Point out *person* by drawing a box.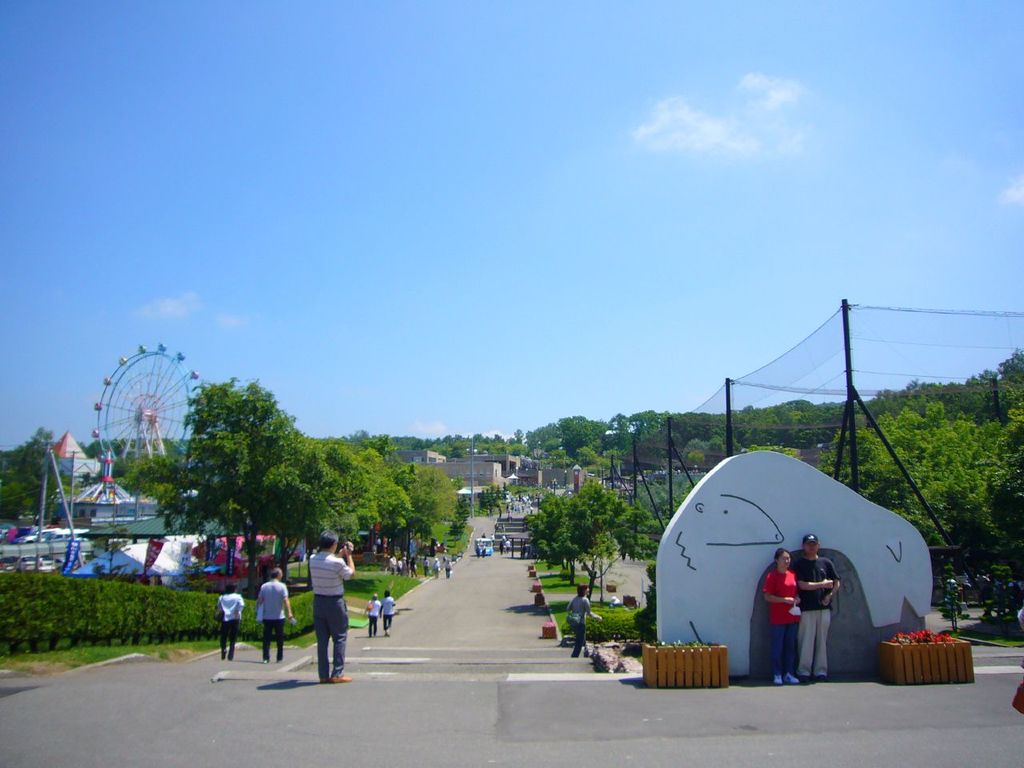
locate(251, 570, 290, 662).
